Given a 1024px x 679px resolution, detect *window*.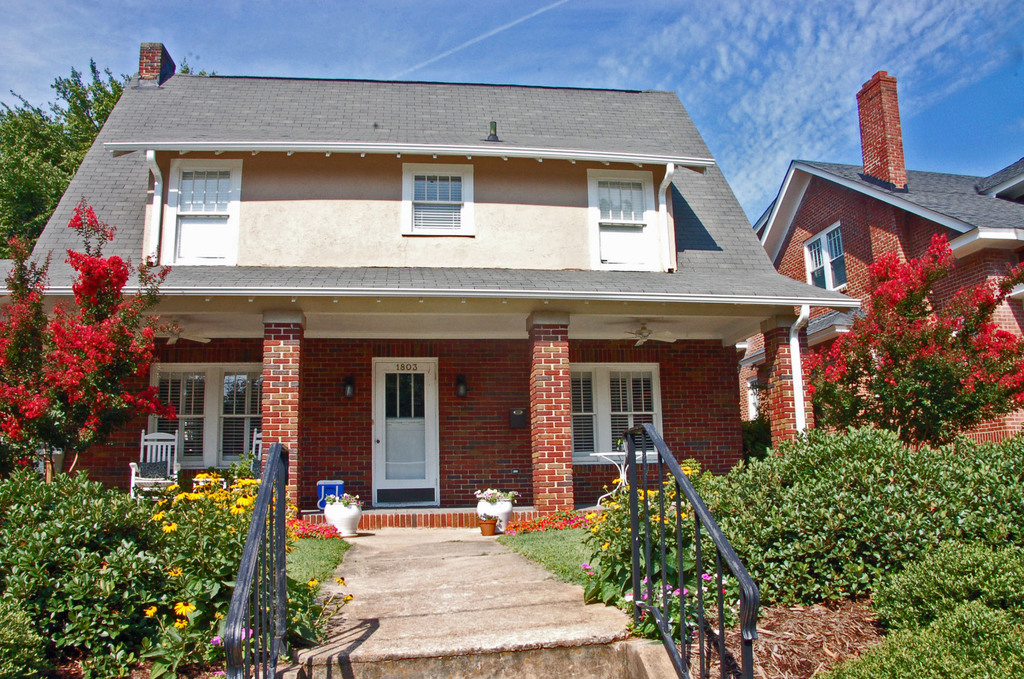
797, 214, 850, 297.
